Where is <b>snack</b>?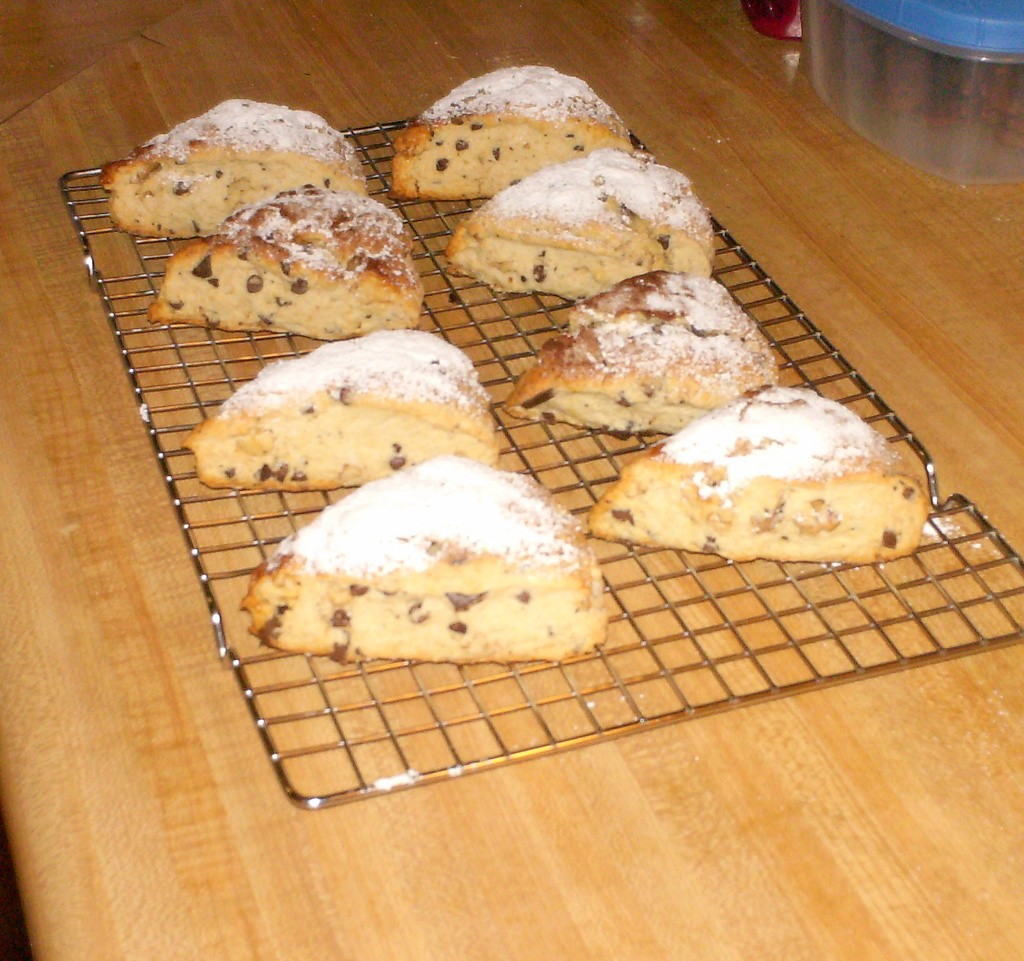
(left=241, top=454, right=607, bottom=665).
